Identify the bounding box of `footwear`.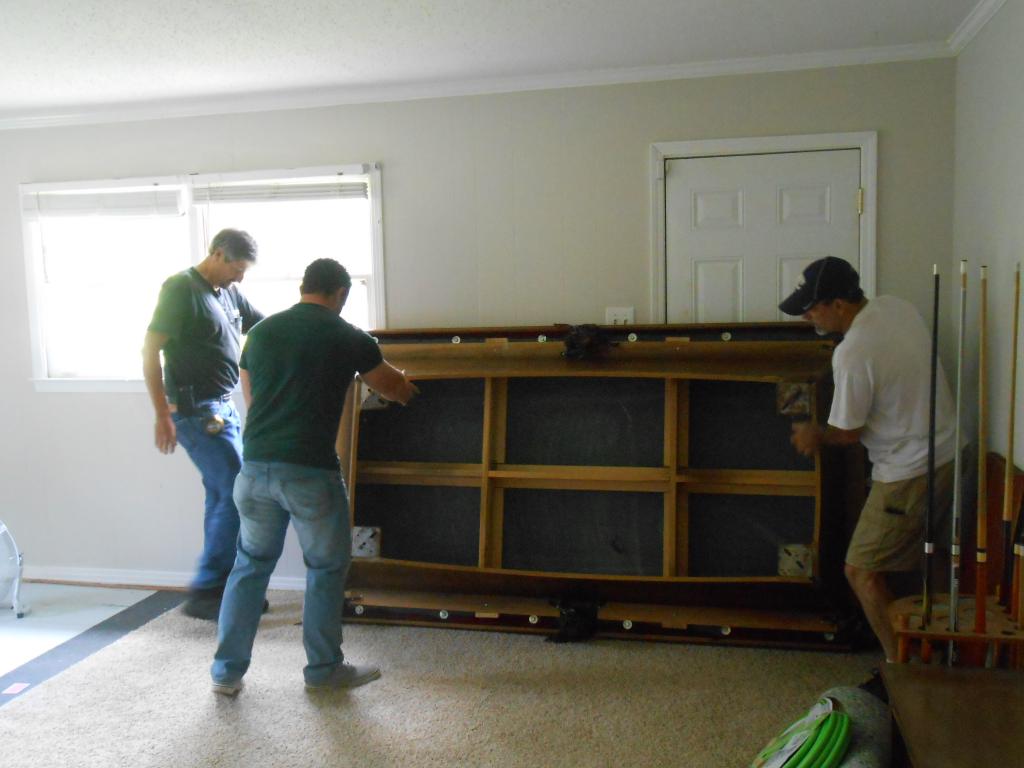
BBox(186, 584, 225, 620).
